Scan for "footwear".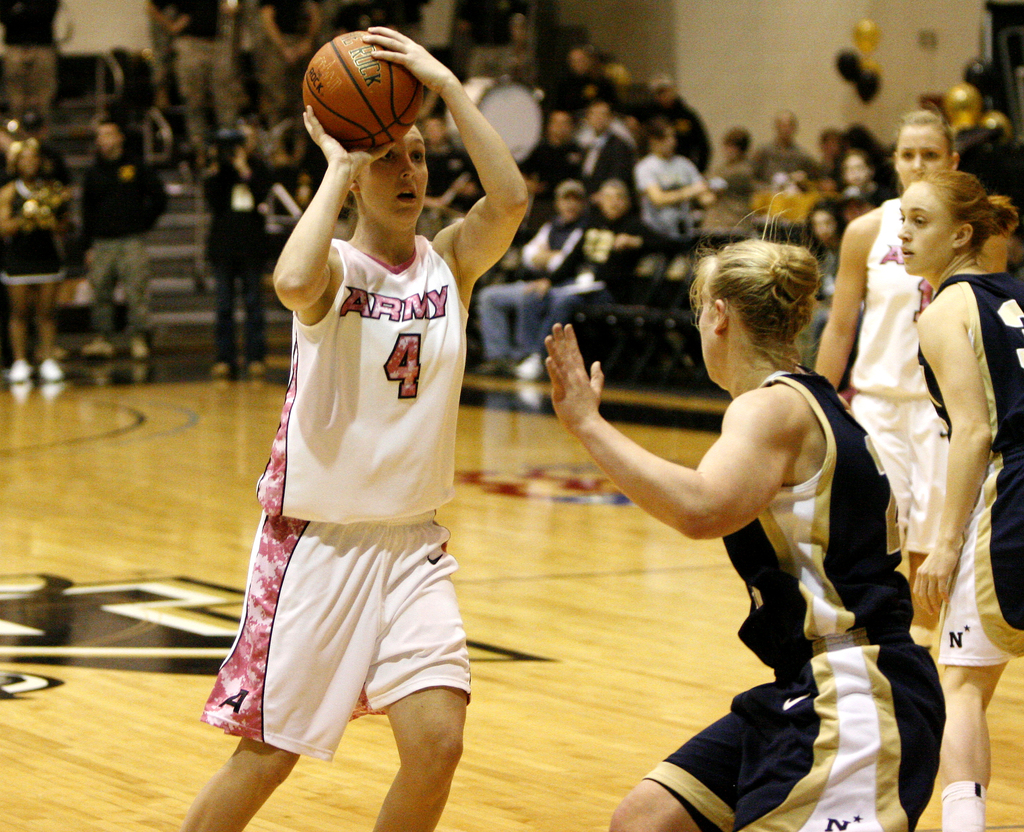
Scan result: [8,357,31,382].
